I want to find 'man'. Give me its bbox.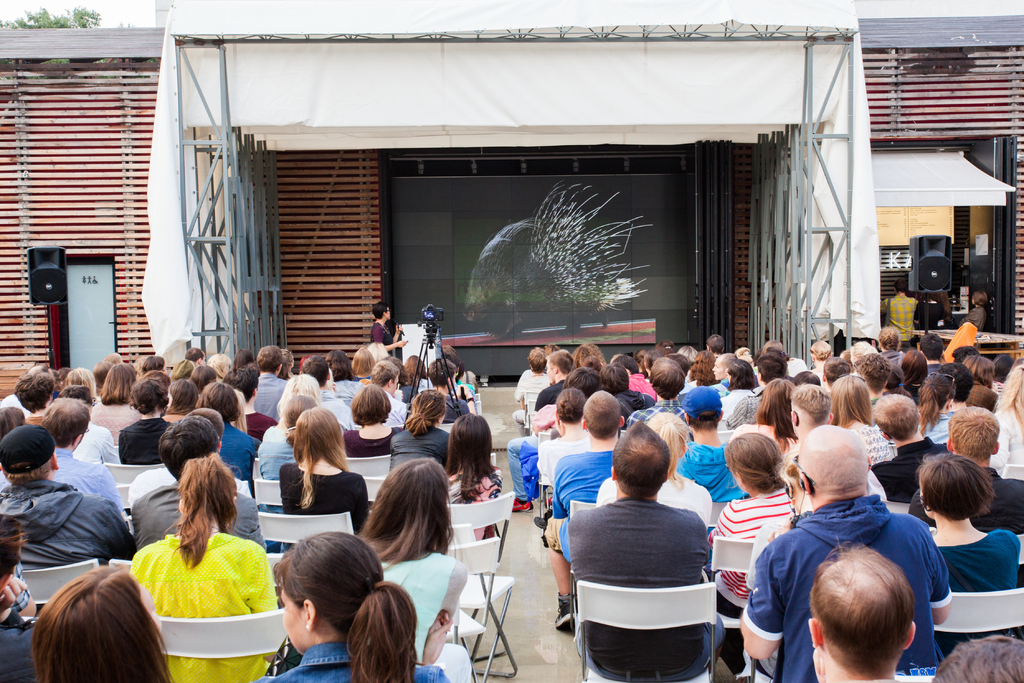
bbox=(0, 423, 136, 564).
